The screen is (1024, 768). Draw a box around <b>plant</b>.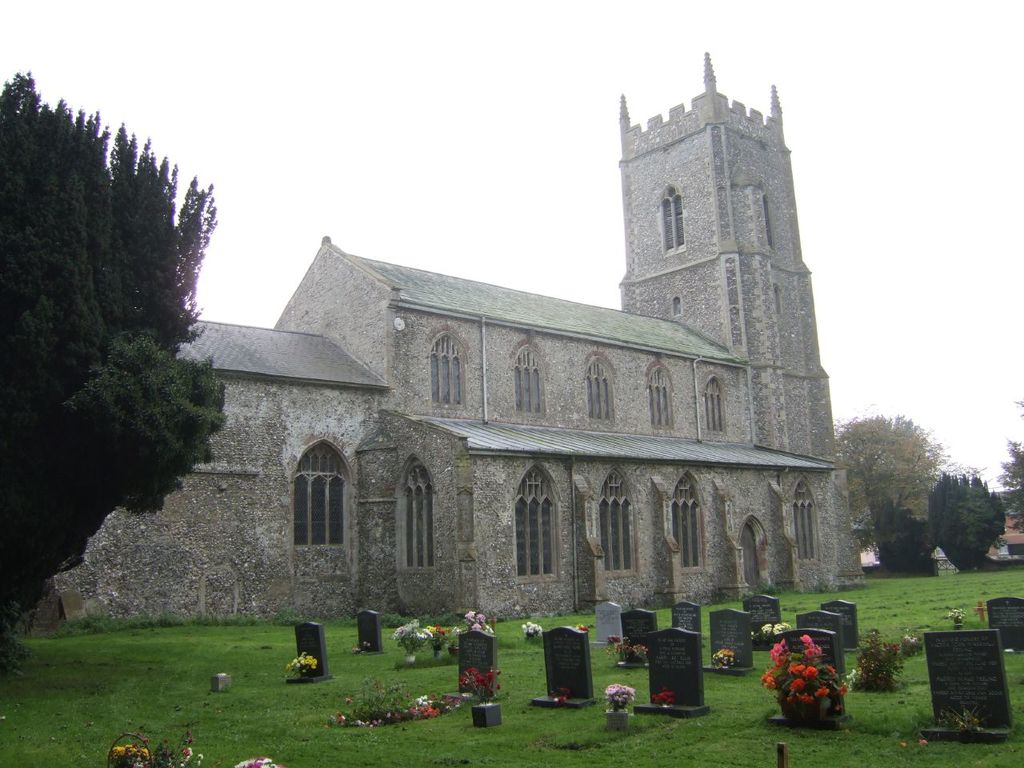
[315,667,465,733].
